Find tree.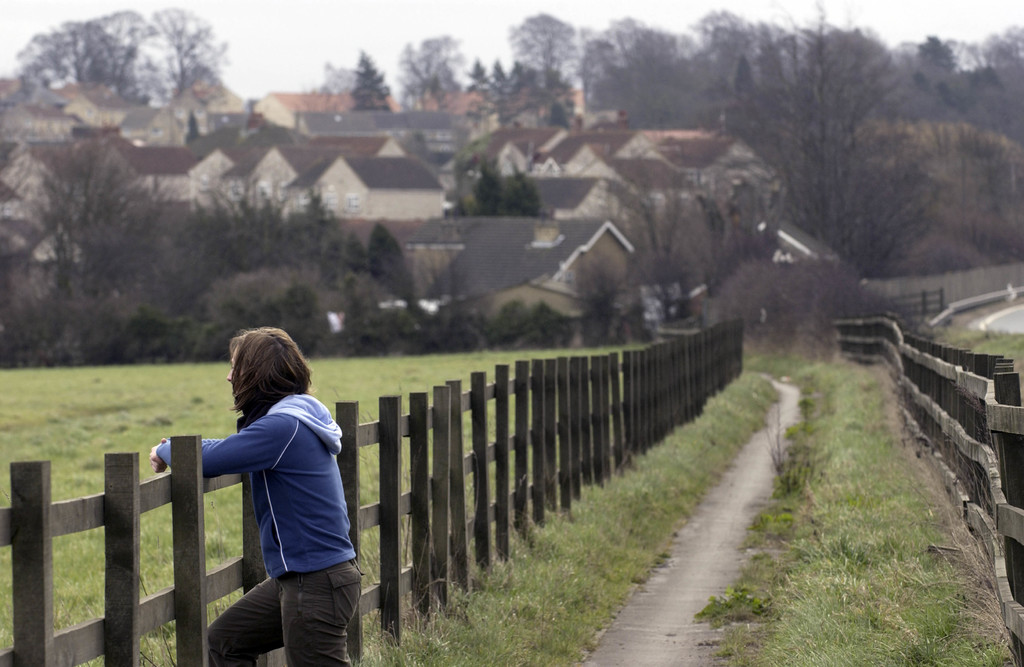
(496, 0, 583, 93).
